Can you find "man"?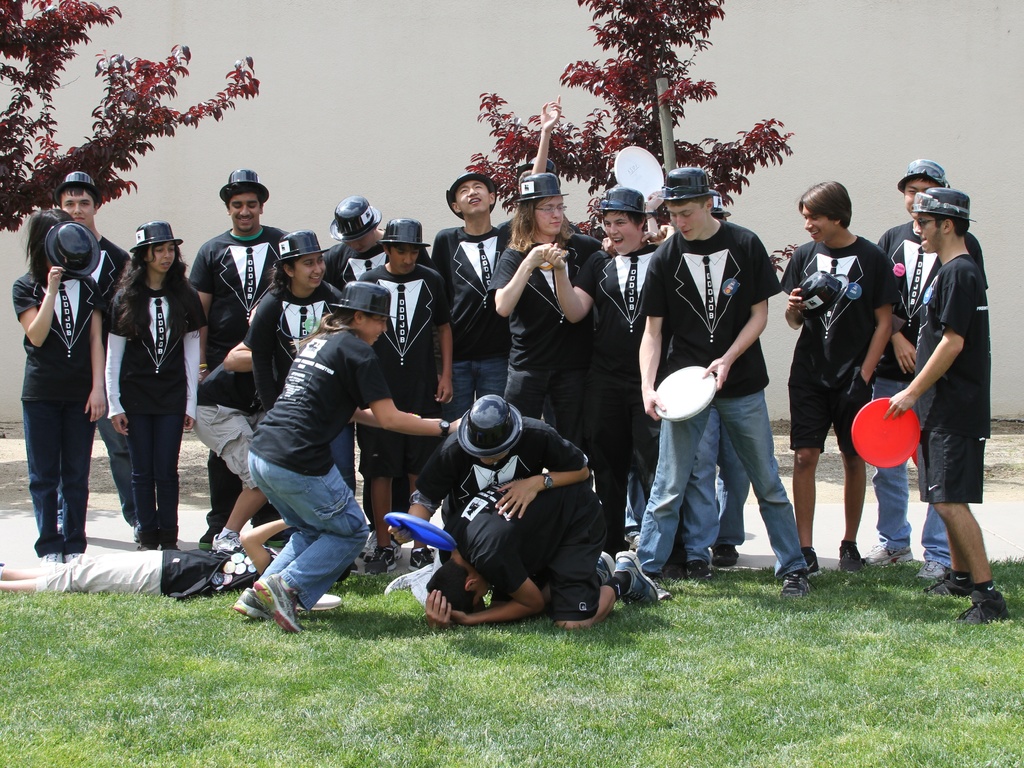
Yes, bounding box: box=[0, 543, 277, 600].
